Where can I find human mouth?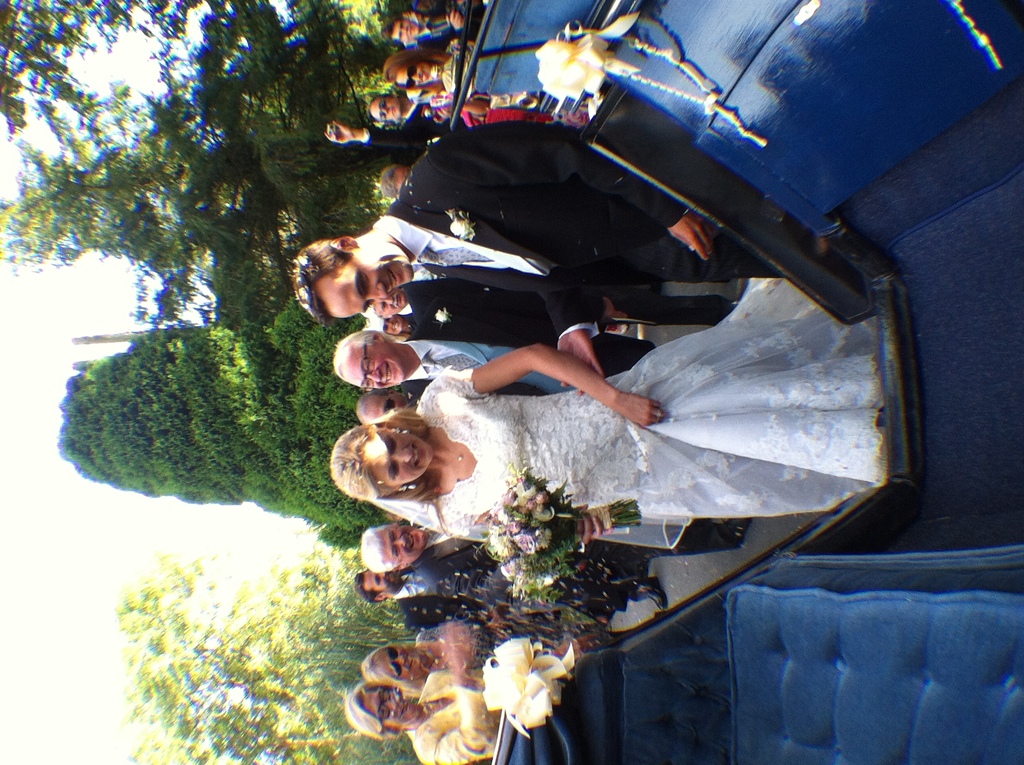
You can find it at Rect(390, 272, 402, 290).
